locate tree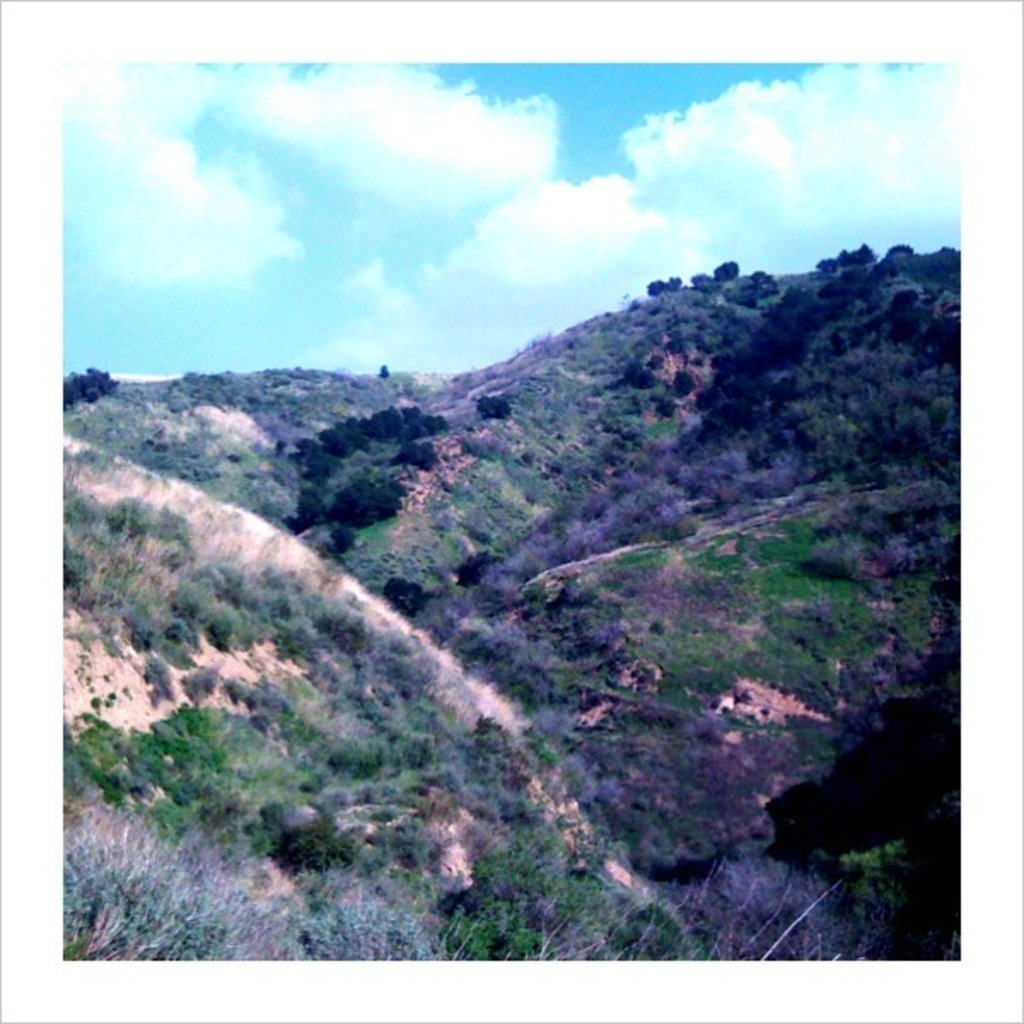
[377,358,393,382]
